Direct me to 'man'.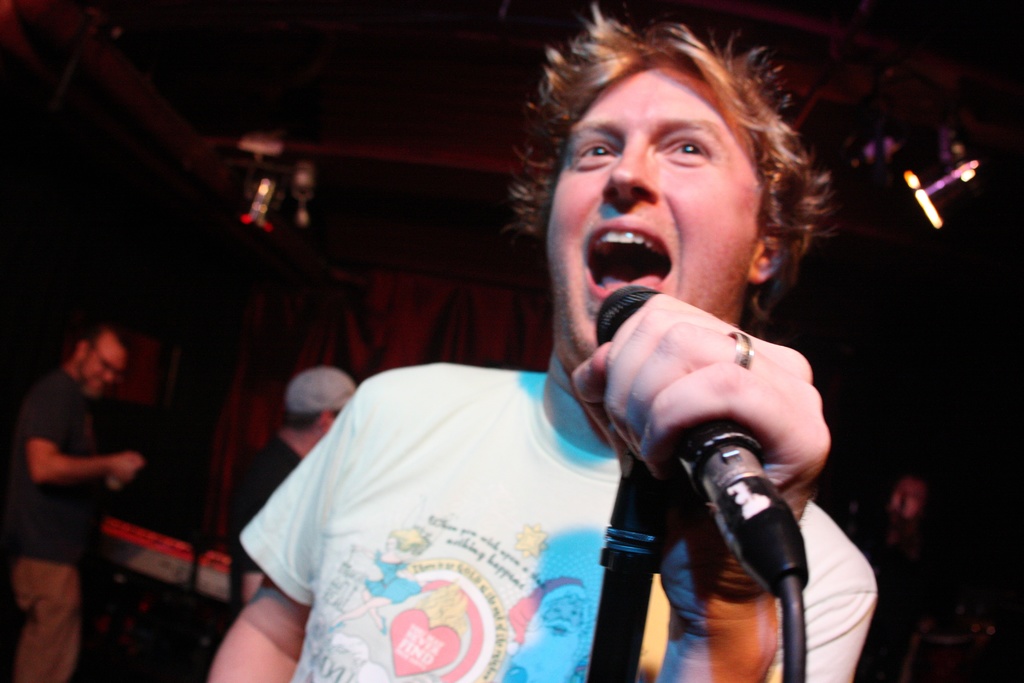
Direction: (241, 357, 359, 606).
